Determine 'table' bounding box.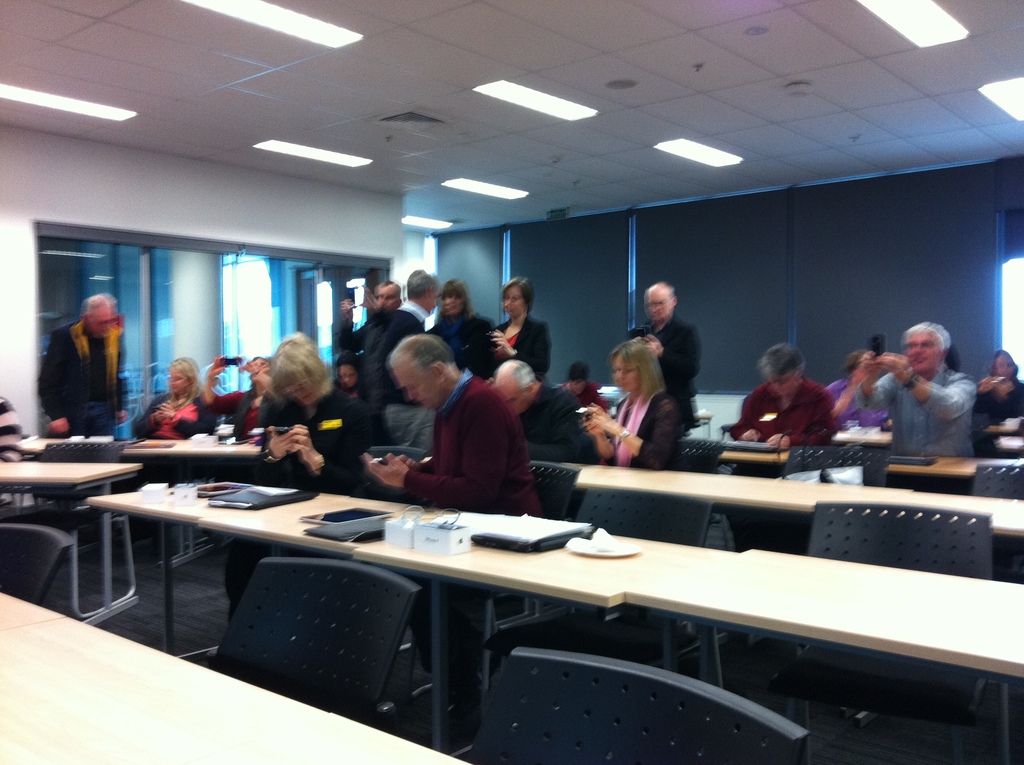
Determined: <bbox>0, 590, 468, 764</bbox>.
